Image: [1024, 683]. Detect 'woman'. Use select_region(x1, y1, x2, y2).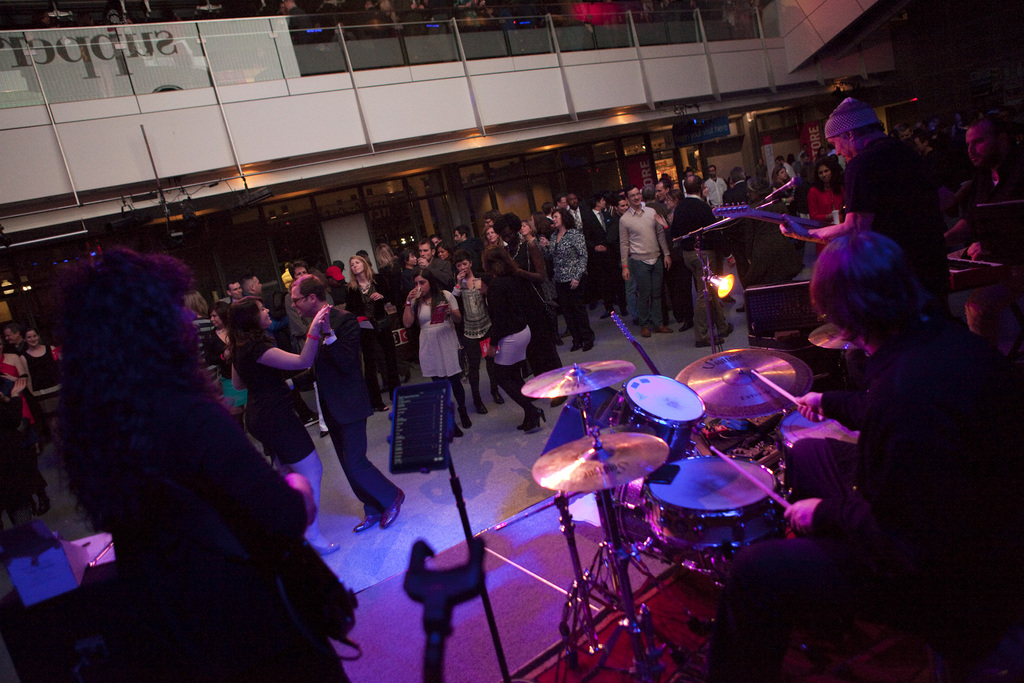
select_region(0, 337, 33, 425).
